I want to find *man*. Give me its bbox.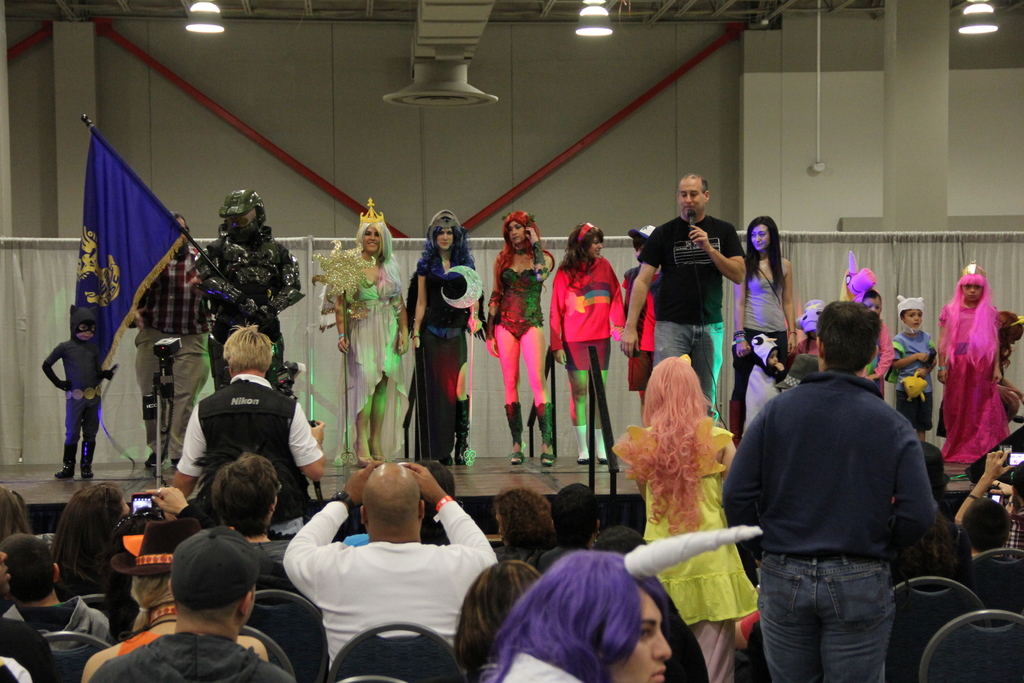
bbox=[169, 324, 324, 531].
